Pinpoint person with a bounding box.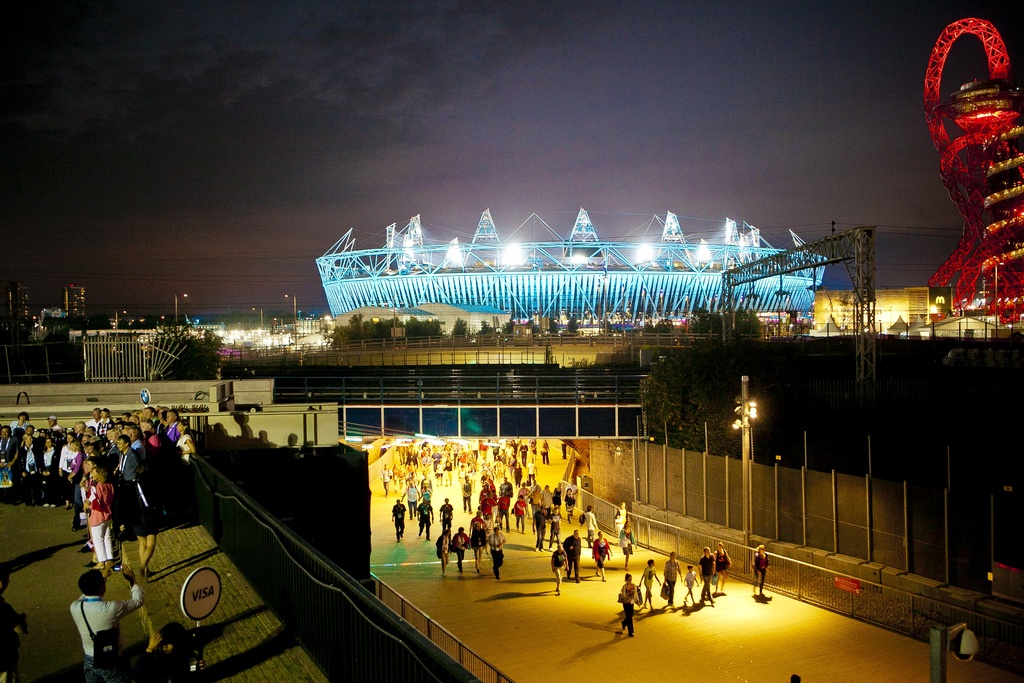
(left=593, top=528, right=612, bottom=582).
